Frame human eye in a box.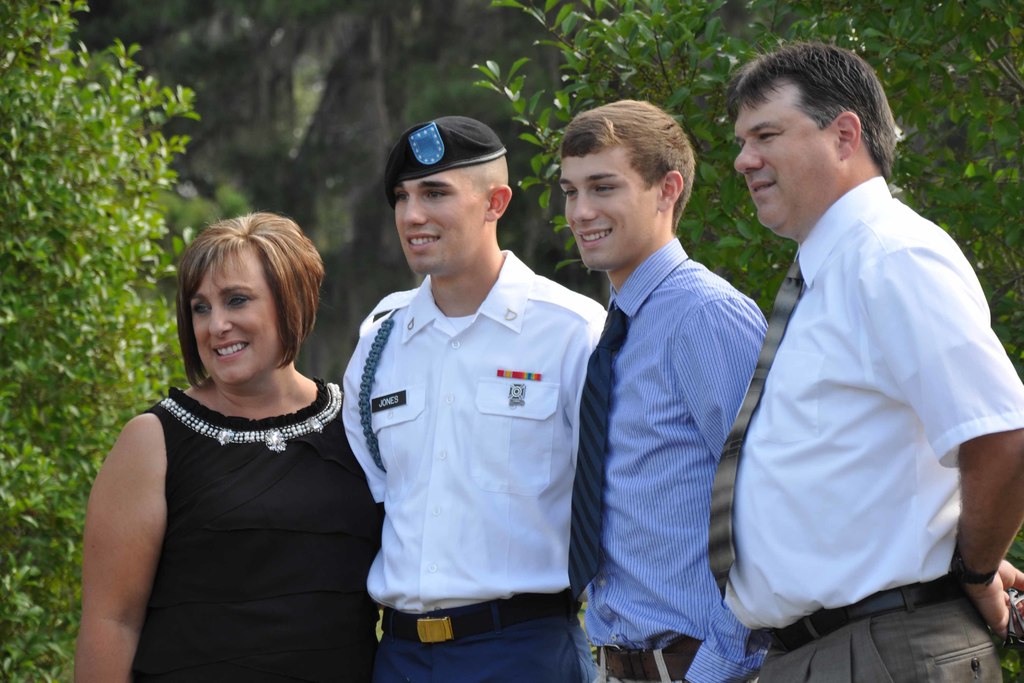
bbox=(191, 300, 214, 315).
